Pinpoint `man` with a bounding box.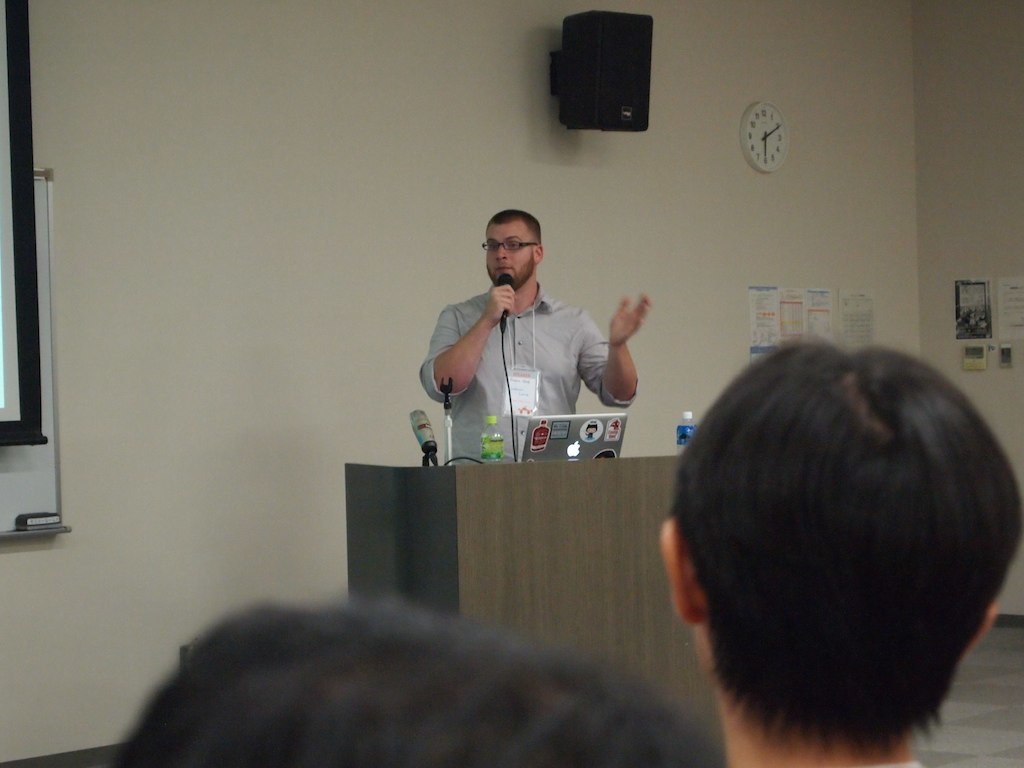
642:351:1023:764.
